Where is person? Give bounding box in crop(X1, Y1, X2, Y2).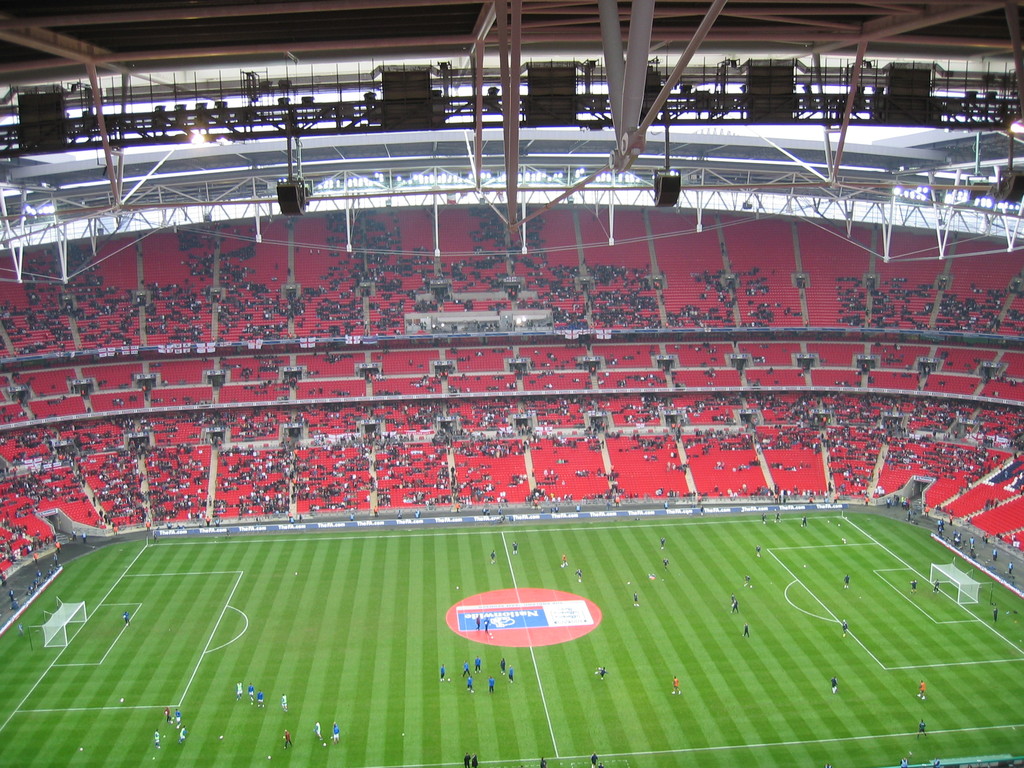
crop(831, 679, 838, 694).
